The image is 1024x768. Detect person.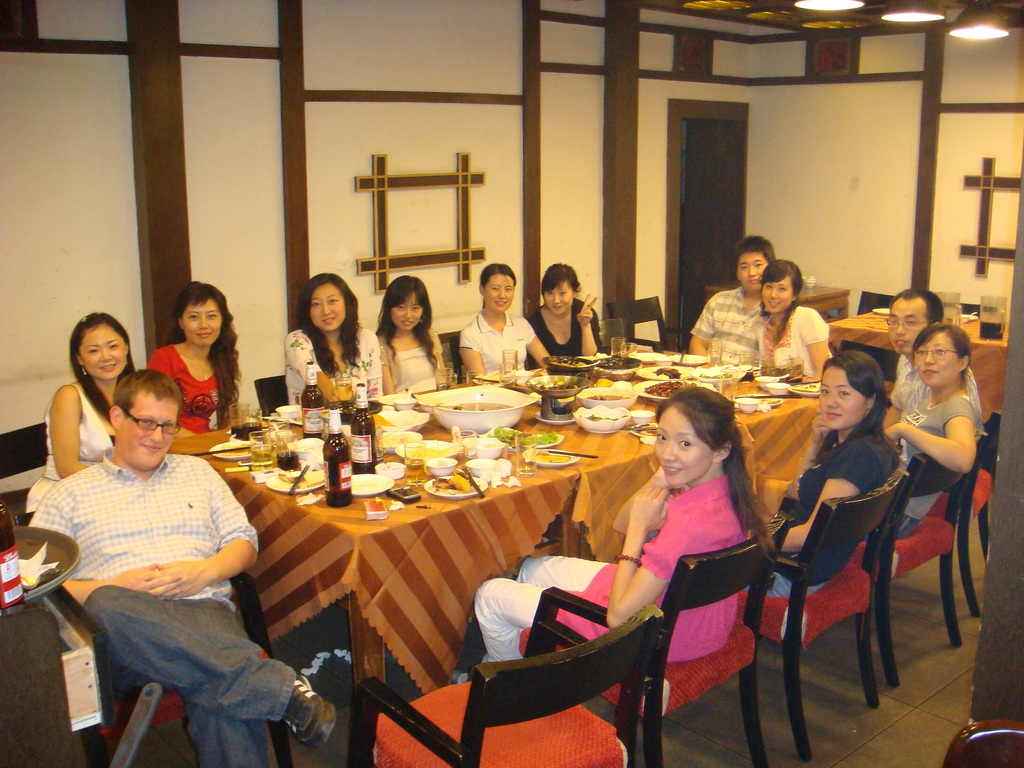
Detection: 27 367 338 767.
